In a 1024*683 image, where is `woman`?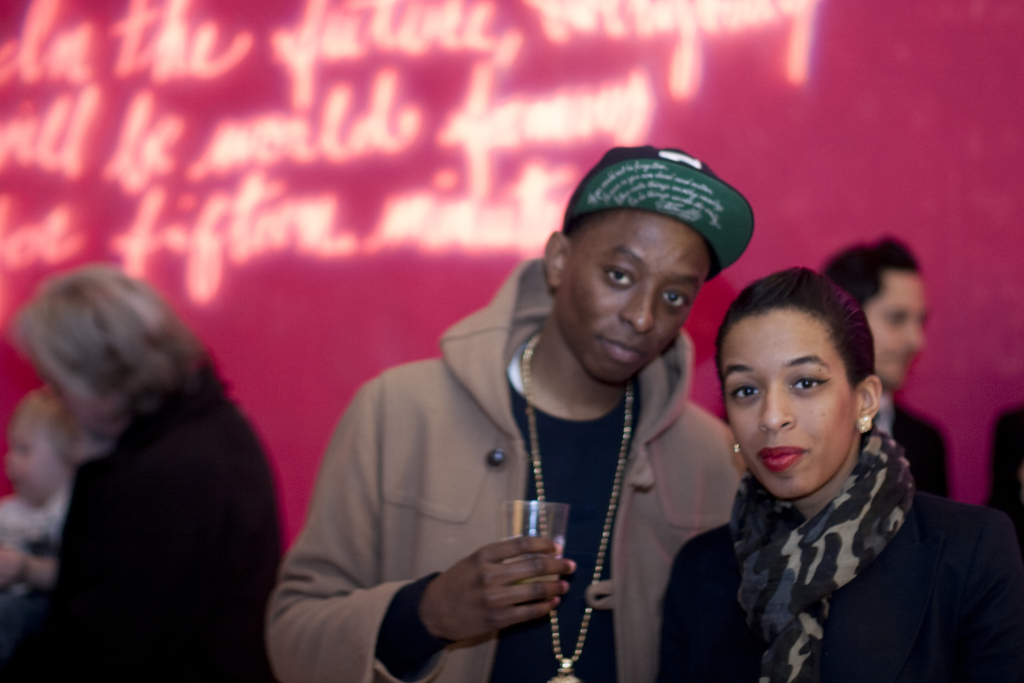
l=648, t=267, r=1020, b=682.
